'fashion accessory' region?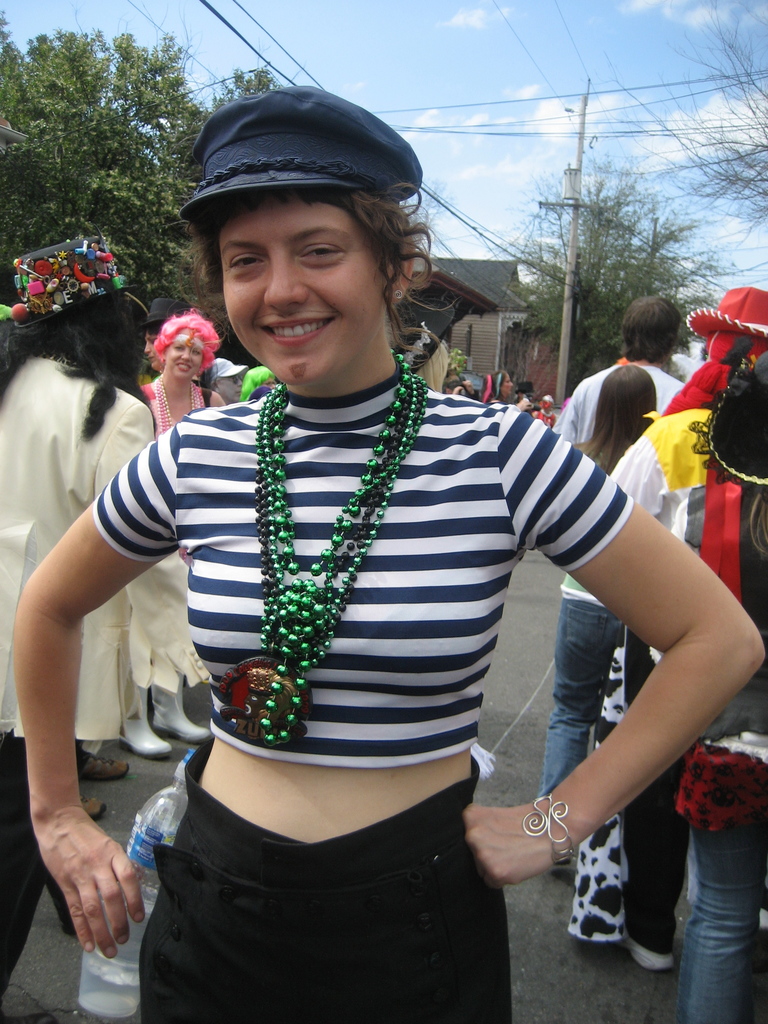
rect(524, 788, 580, 867)
